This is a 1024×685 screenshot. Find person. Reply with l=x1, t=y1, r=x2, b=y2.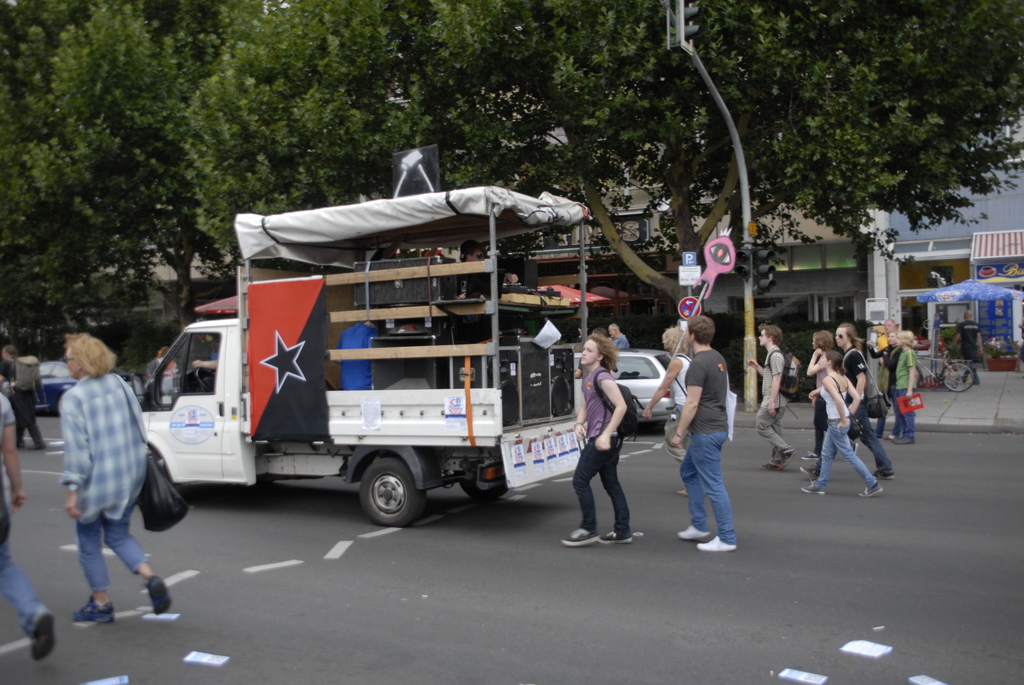
l=454, t=239, r=516, b=300.
